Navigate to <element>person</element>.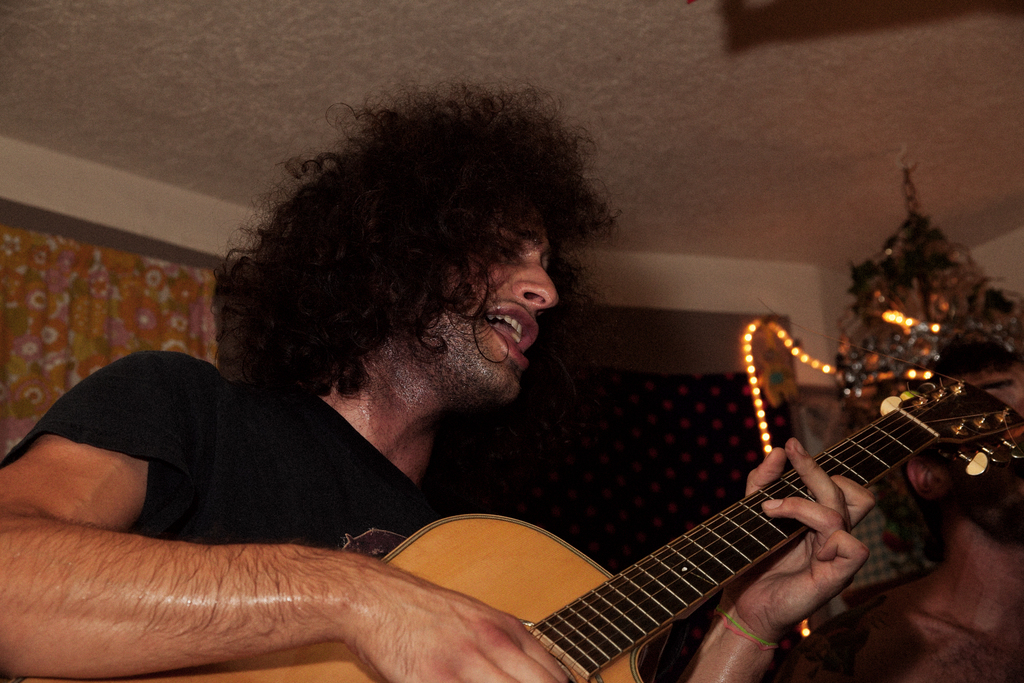
Navigation target: BBox(0, 74, 874, 682).
